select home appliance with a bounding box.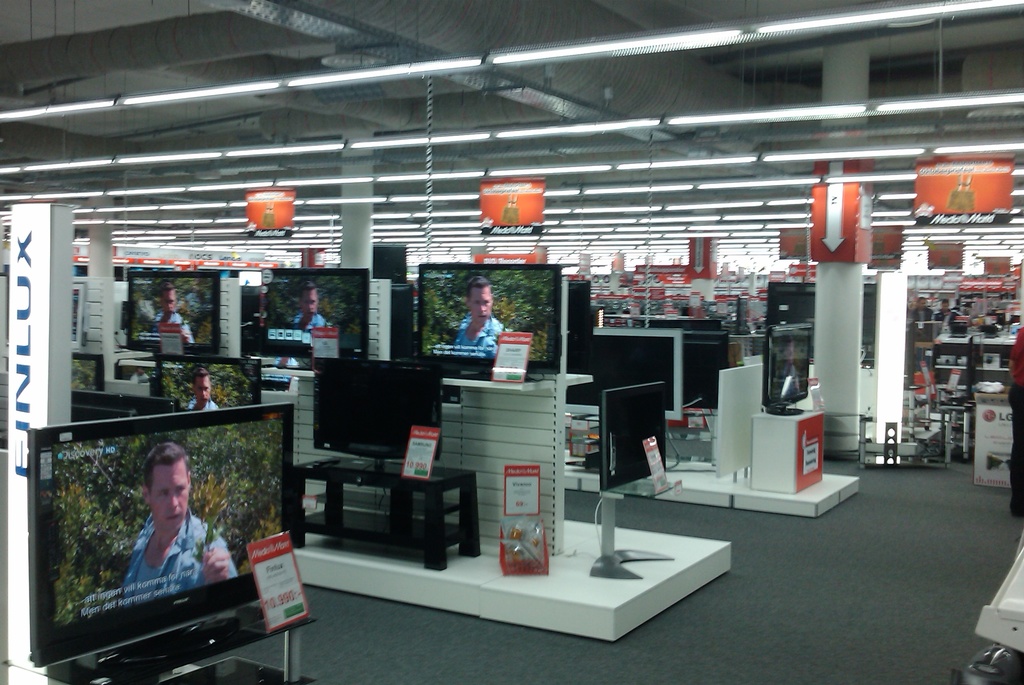
416/262/563/376.
